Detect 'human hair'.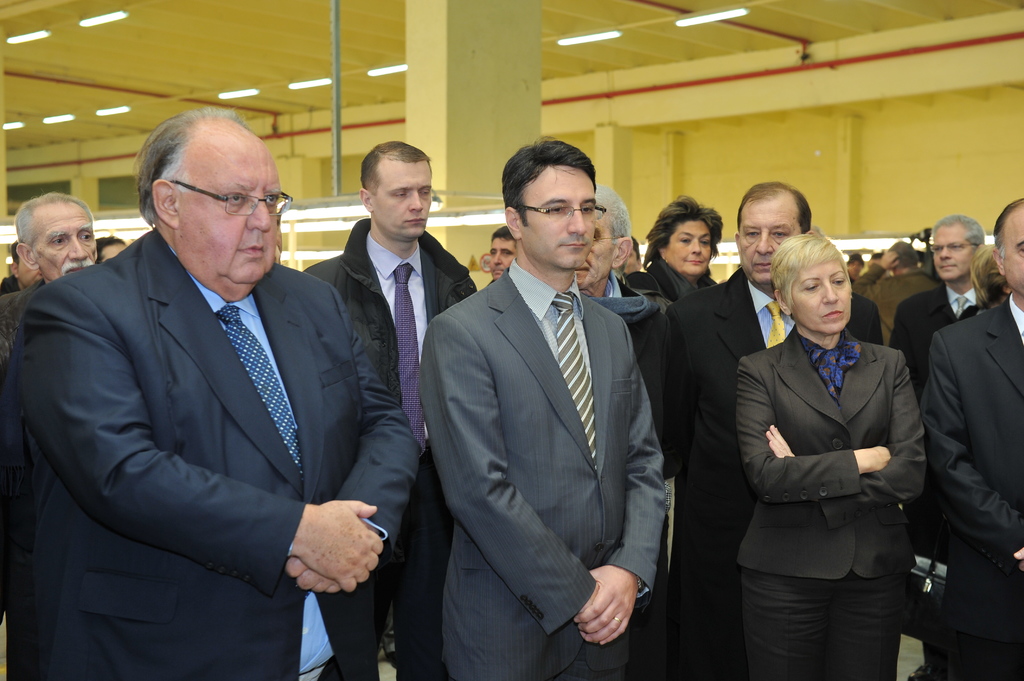
Detected at 13, 189, 95, 259.
